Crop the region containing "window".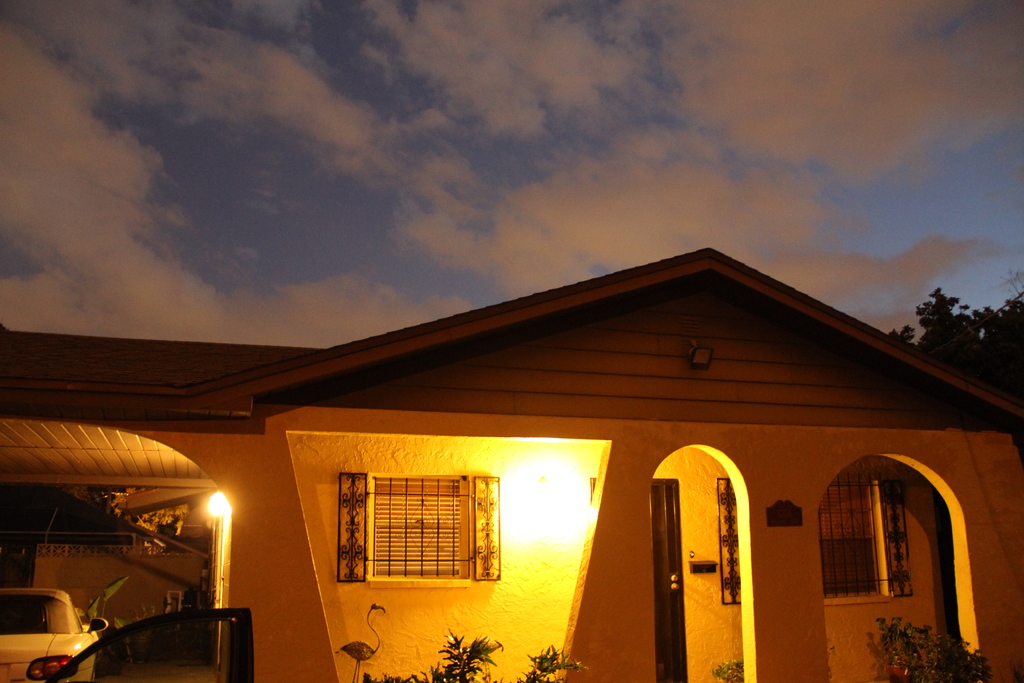
Crop region: (334,469,500,586).
